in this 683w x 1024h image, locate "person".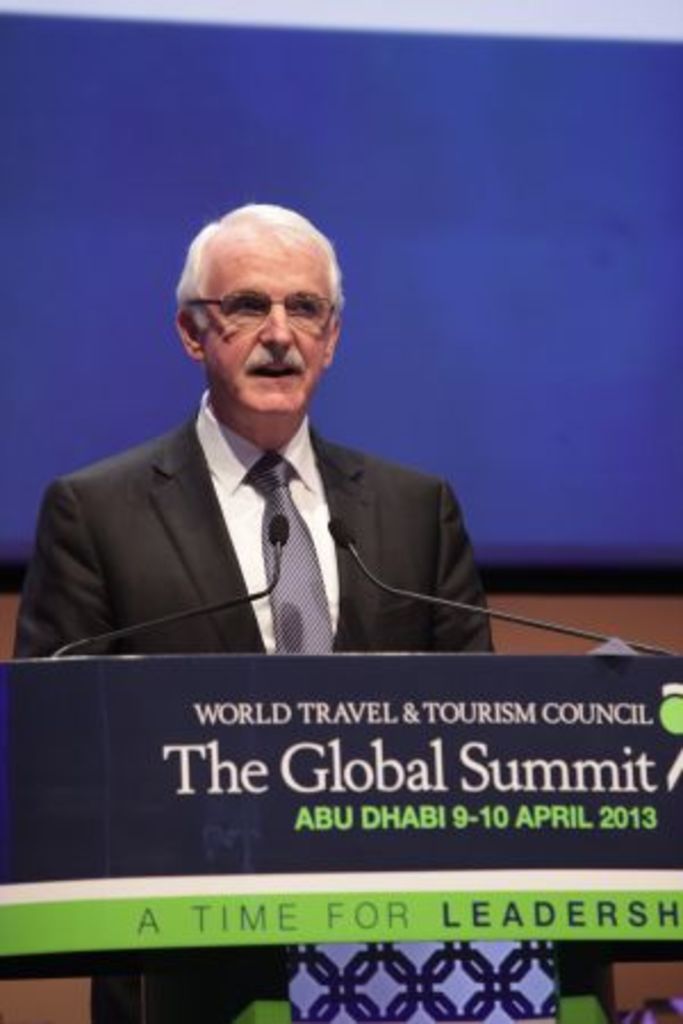
Bounding box: pyautogui.locateOnScreen(68, 205, 537, 897).
